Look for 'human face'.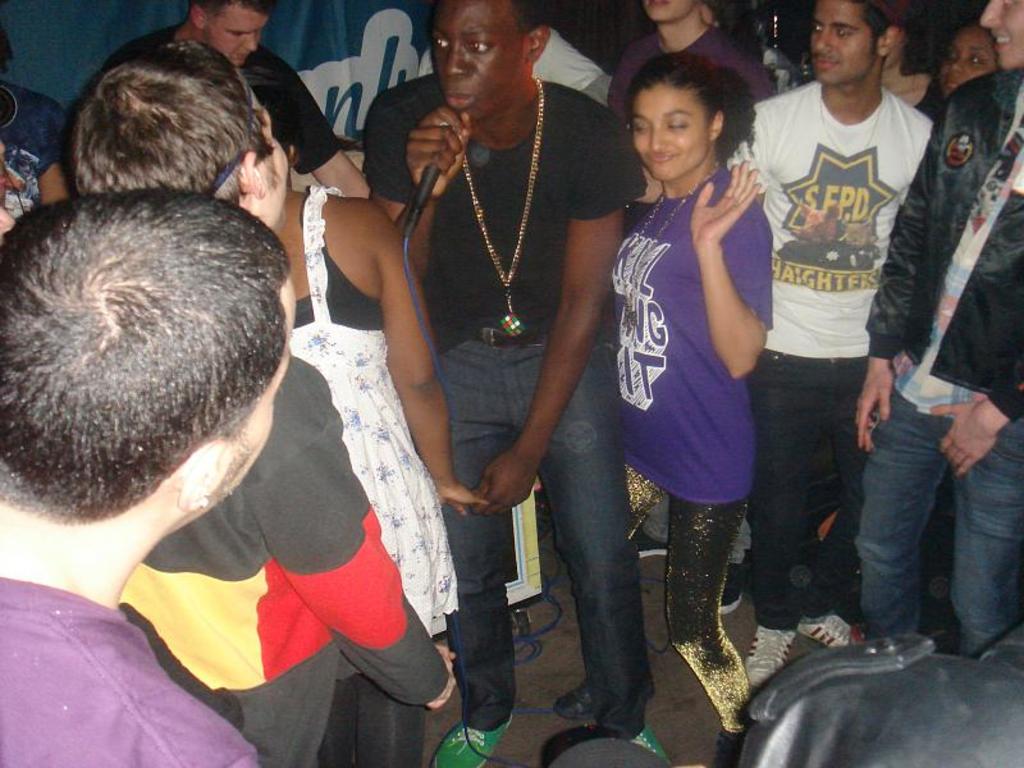
Found: (941,24,1001,97).
